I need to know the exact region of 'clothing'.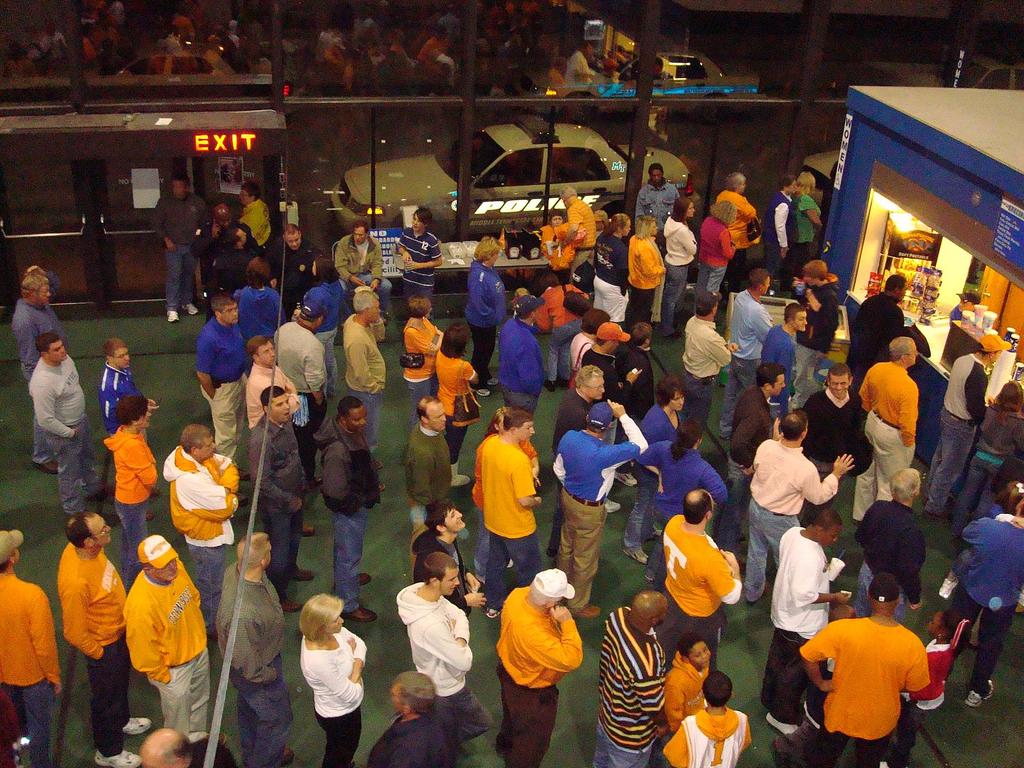
Region: region(243, 359, 292, 430).
